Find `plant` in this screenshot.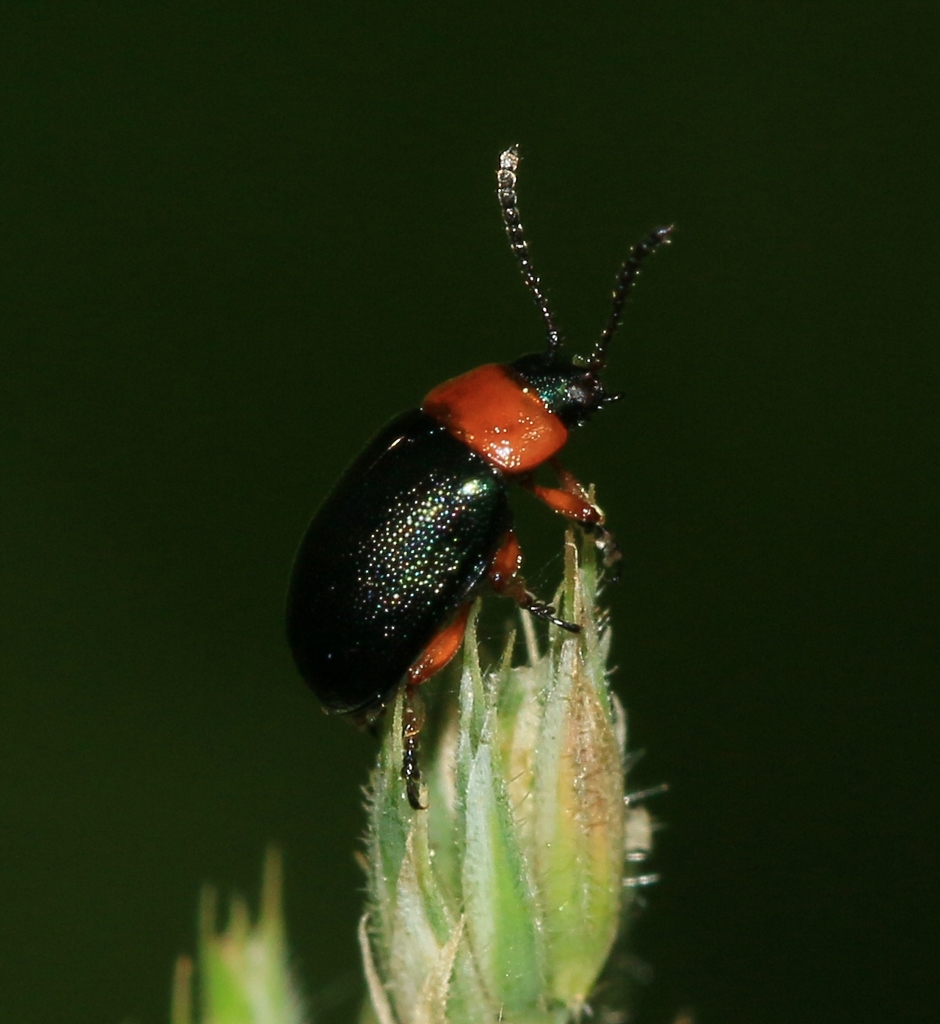
The bounding box for `plant` is (163, 483, 670, 1023).
